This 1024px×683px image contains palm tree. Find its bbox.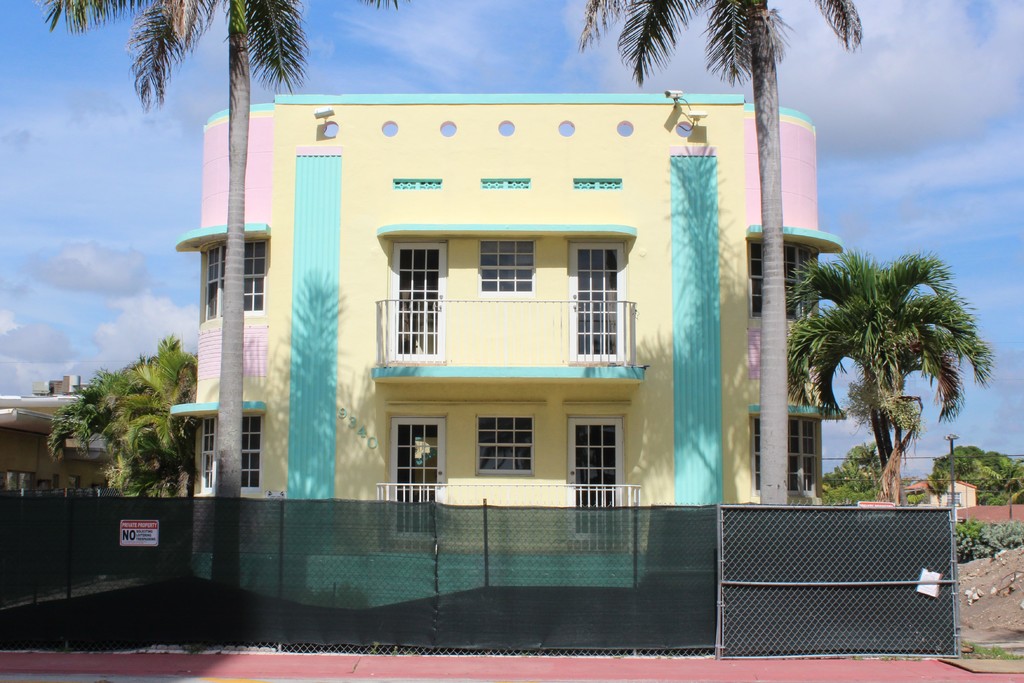
(x1=72, y1=0, x2=378, y2=490).
